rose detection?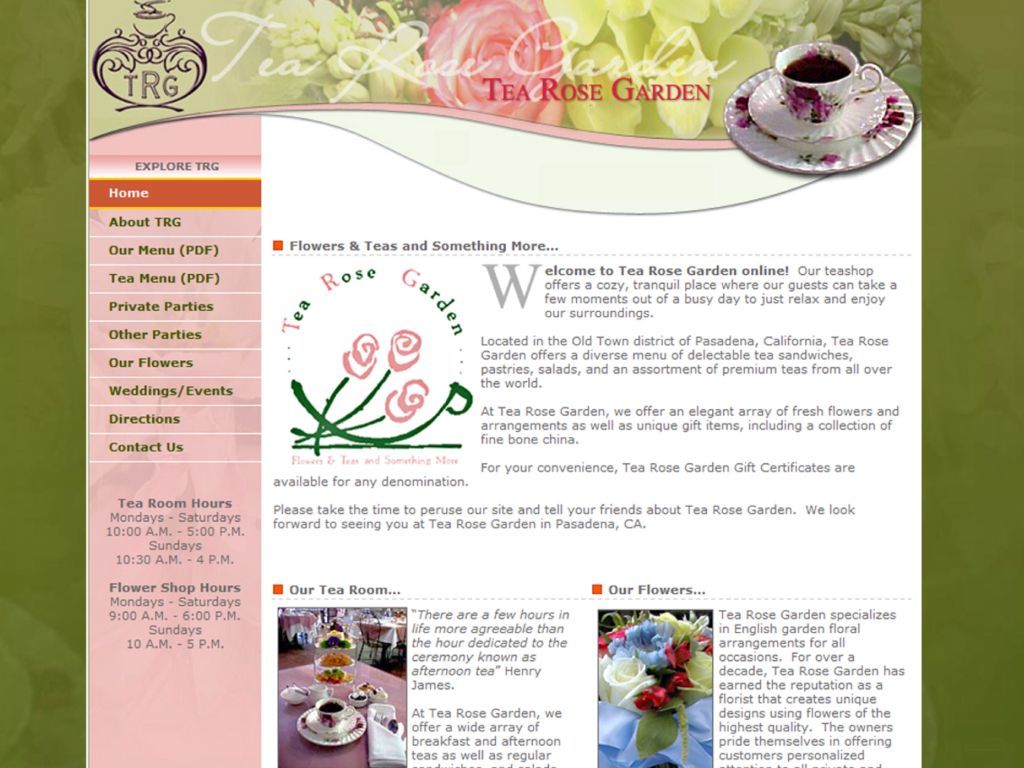
340,329,377,381
